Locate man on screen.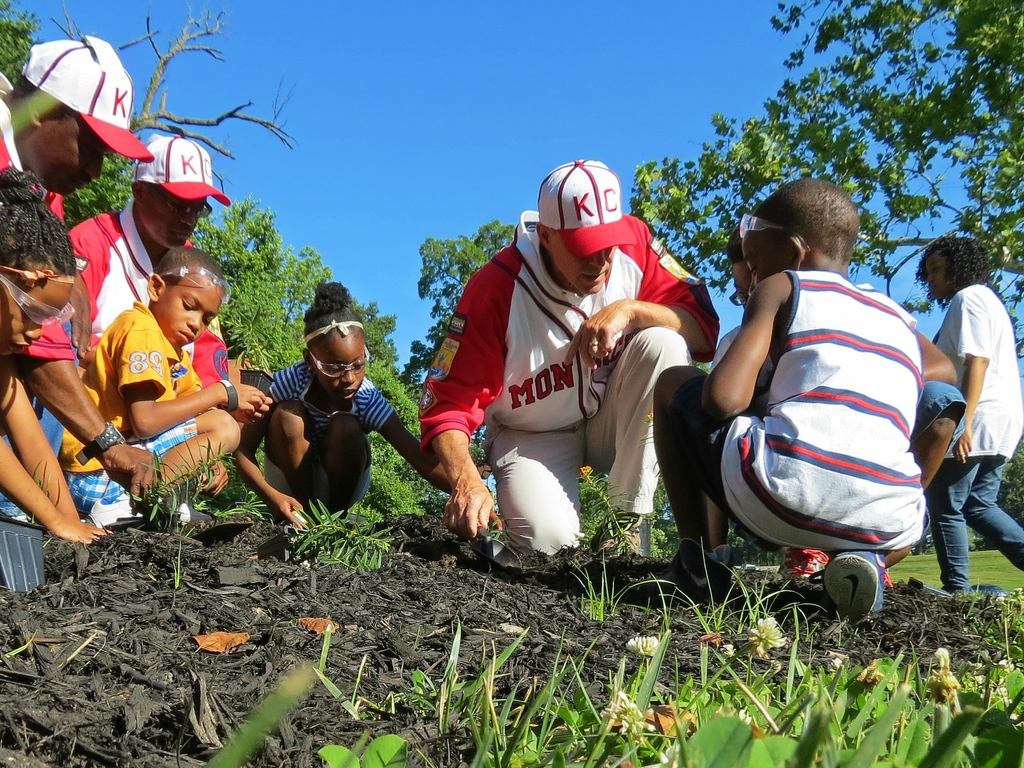
On screen at {"left": 0, "top": 33, "right": 177, "bottom": 515}.
